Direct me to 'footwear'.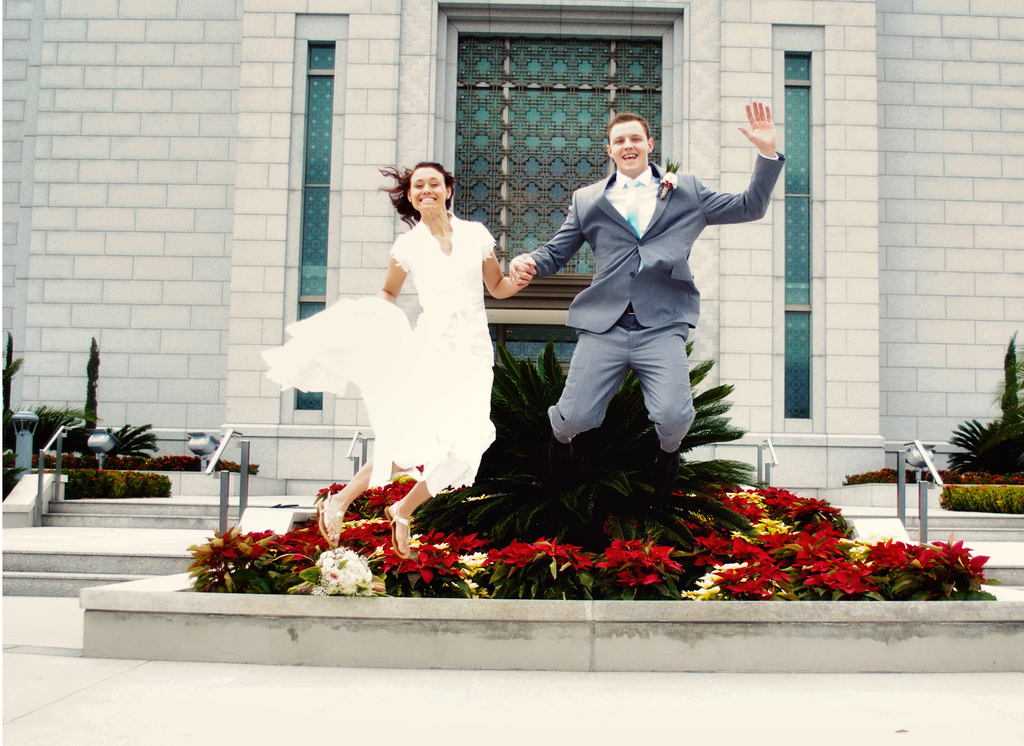
Direction: bbox=(380, 501, 411, 560).
